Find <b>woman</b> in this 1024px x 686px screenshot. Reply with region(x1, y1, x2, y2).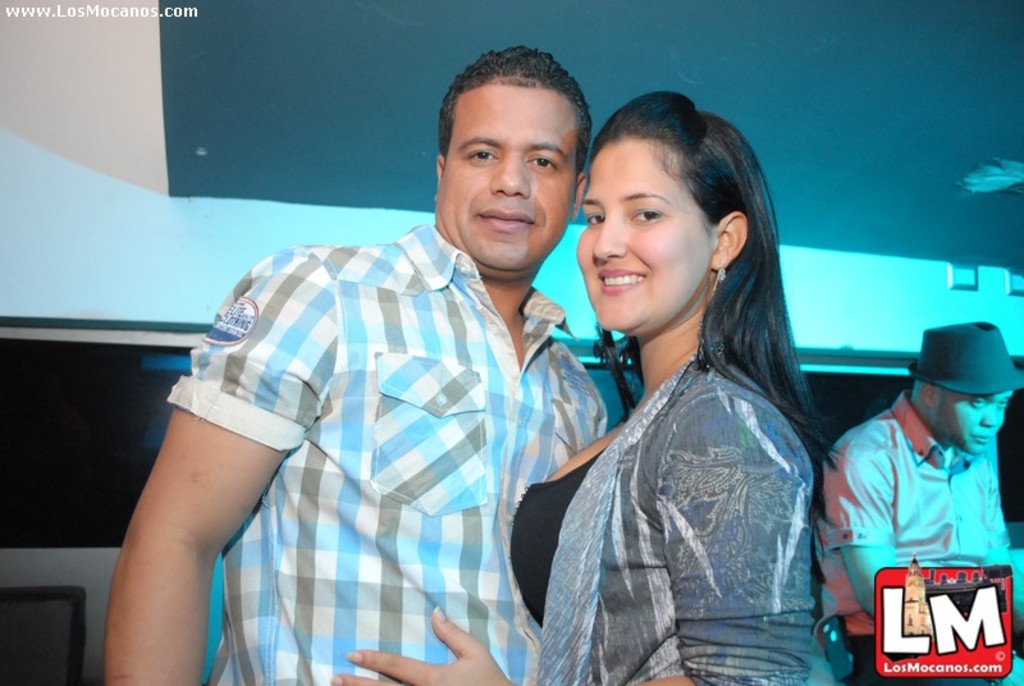
region(330, 88, 844, 685).
